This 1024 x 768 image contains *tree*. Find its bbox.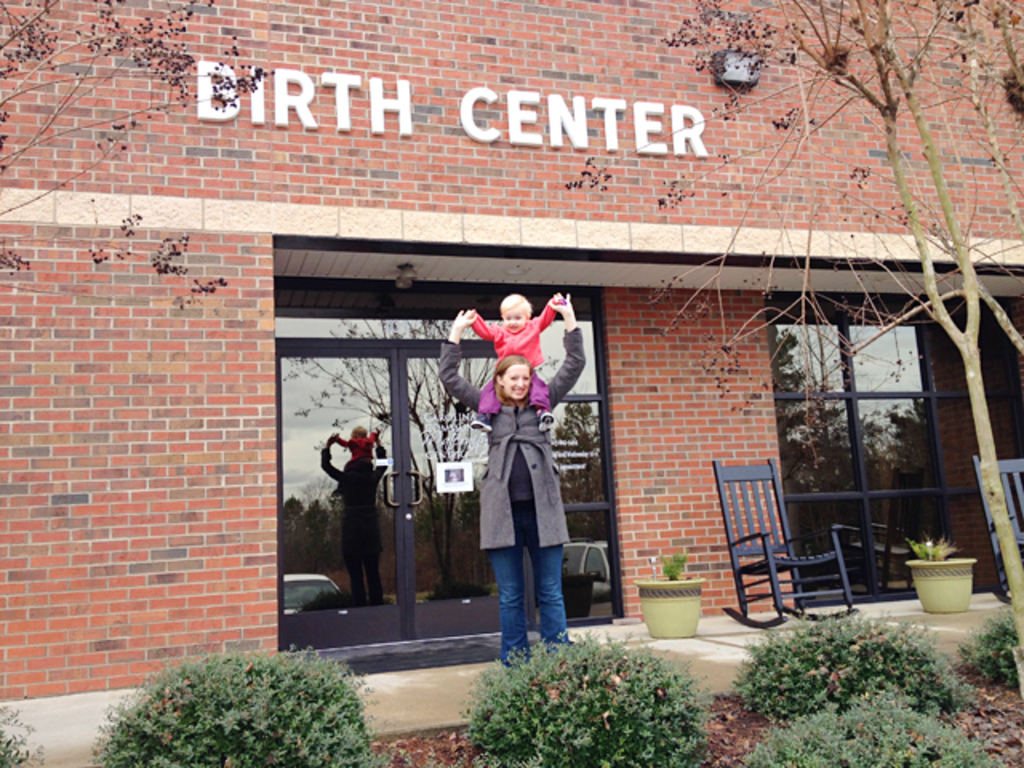
<box>566,0,1022,686</box>.
